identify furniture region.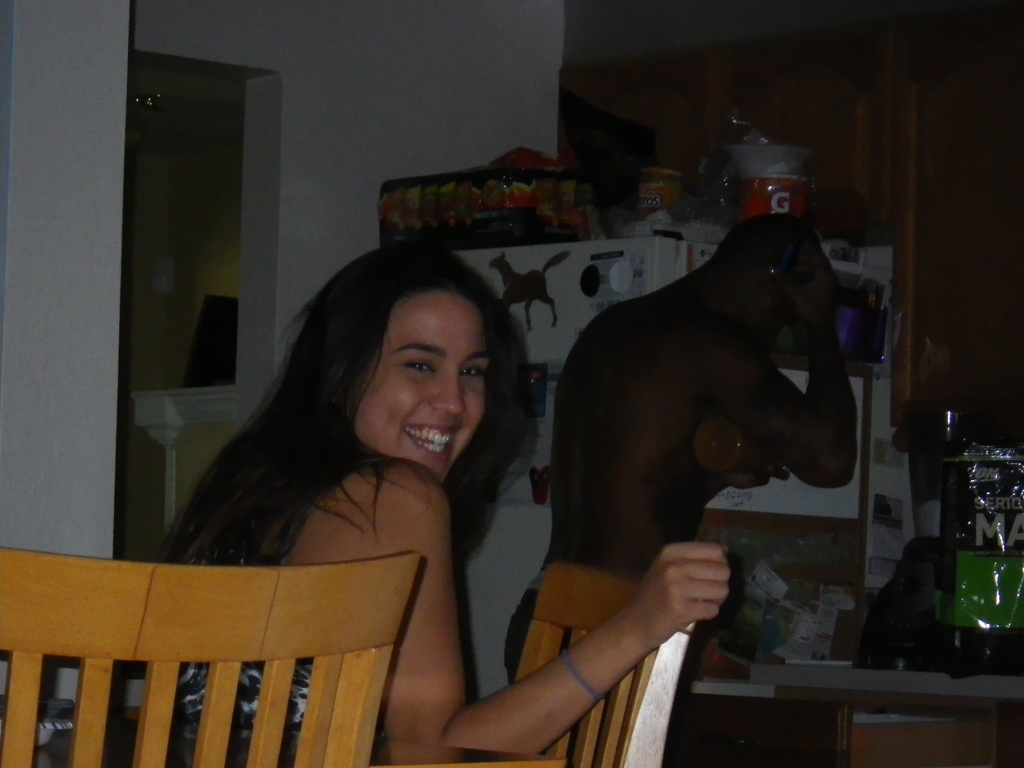
Region: bbox(0, 543, 422, 767).
